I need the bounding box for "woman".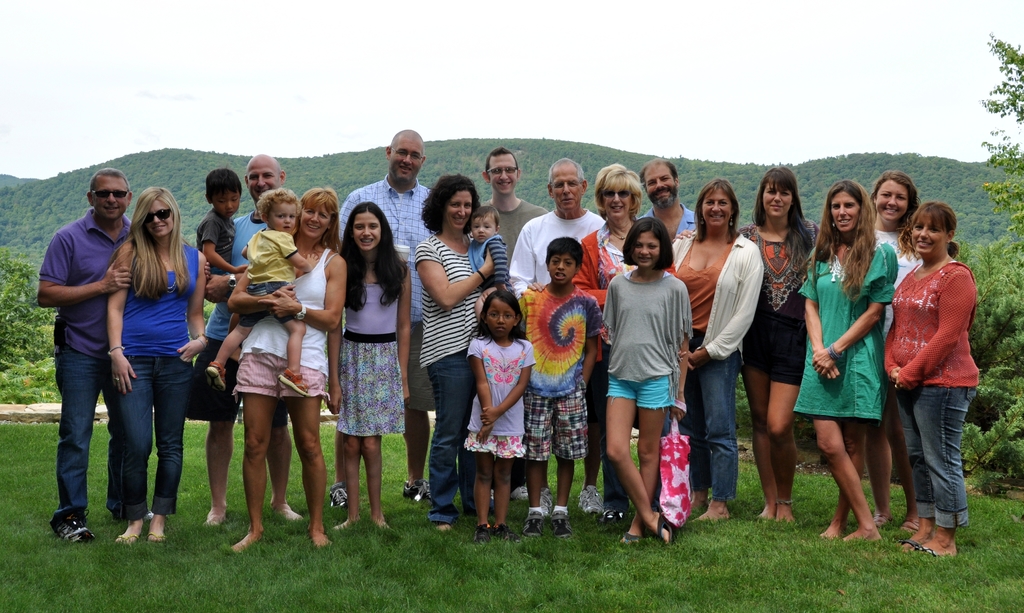
Here it is: box(575, 164, 650, 515).
